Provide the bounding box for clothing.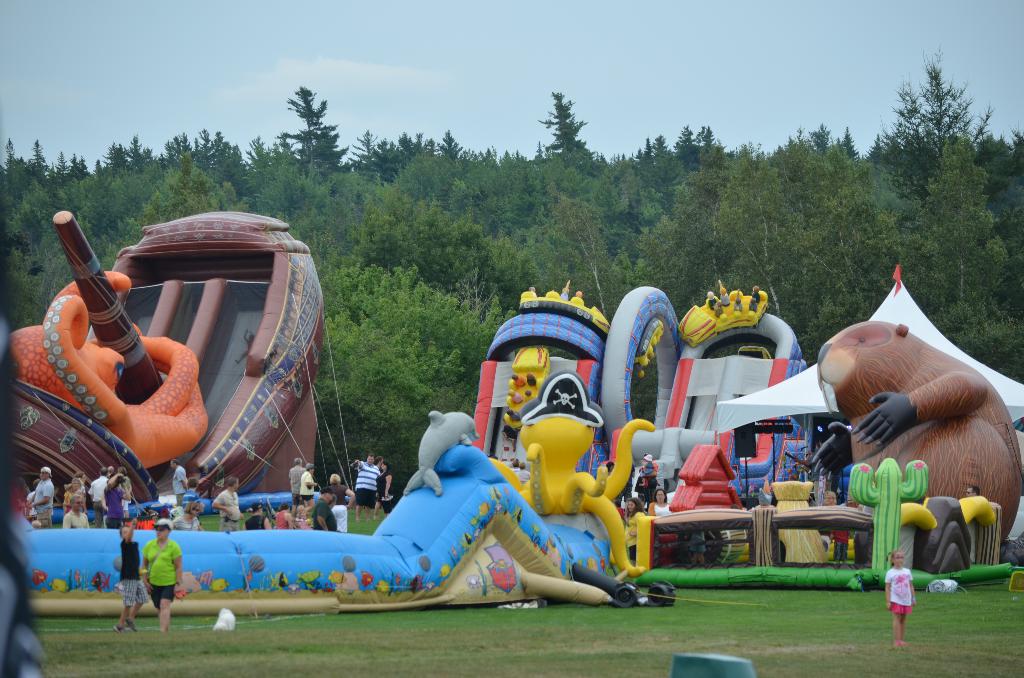
Rect(377, 470, 394, 513).
